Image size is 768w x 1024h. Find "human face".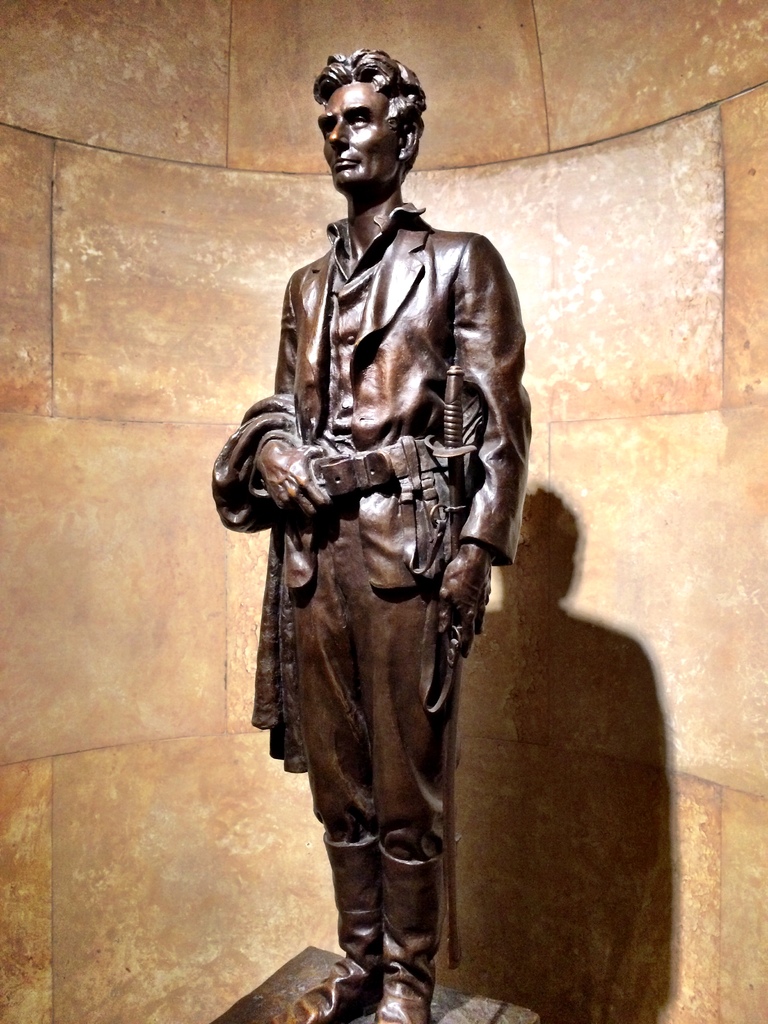
bbox=[317, 82, 403, 187].
